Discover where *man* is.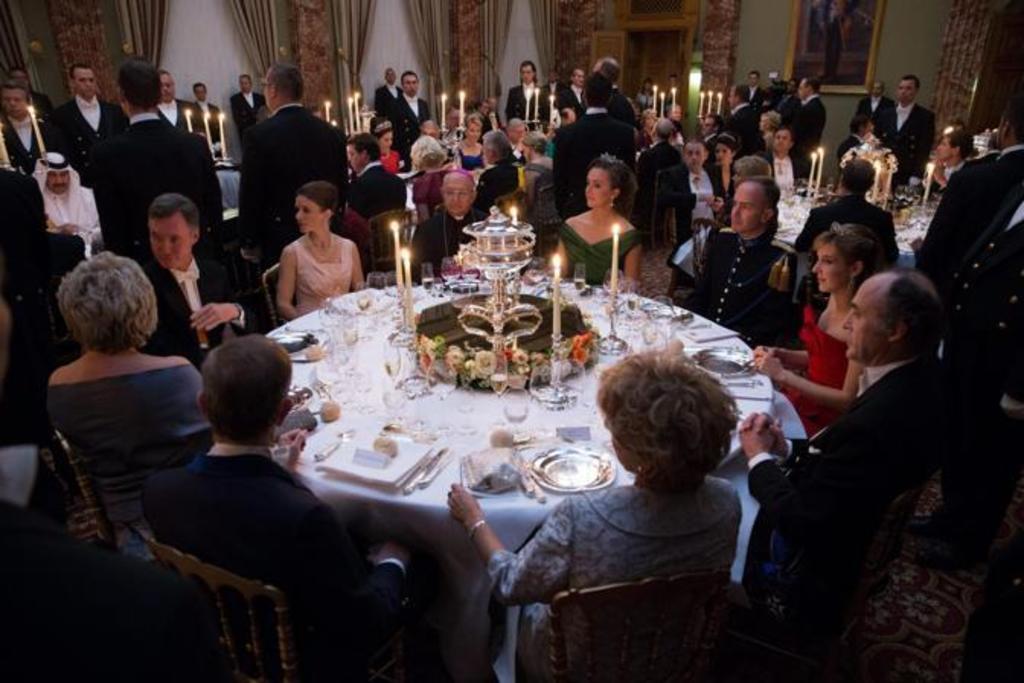
Discovered at x1=698, y1=178, x2=797, y2=343.
